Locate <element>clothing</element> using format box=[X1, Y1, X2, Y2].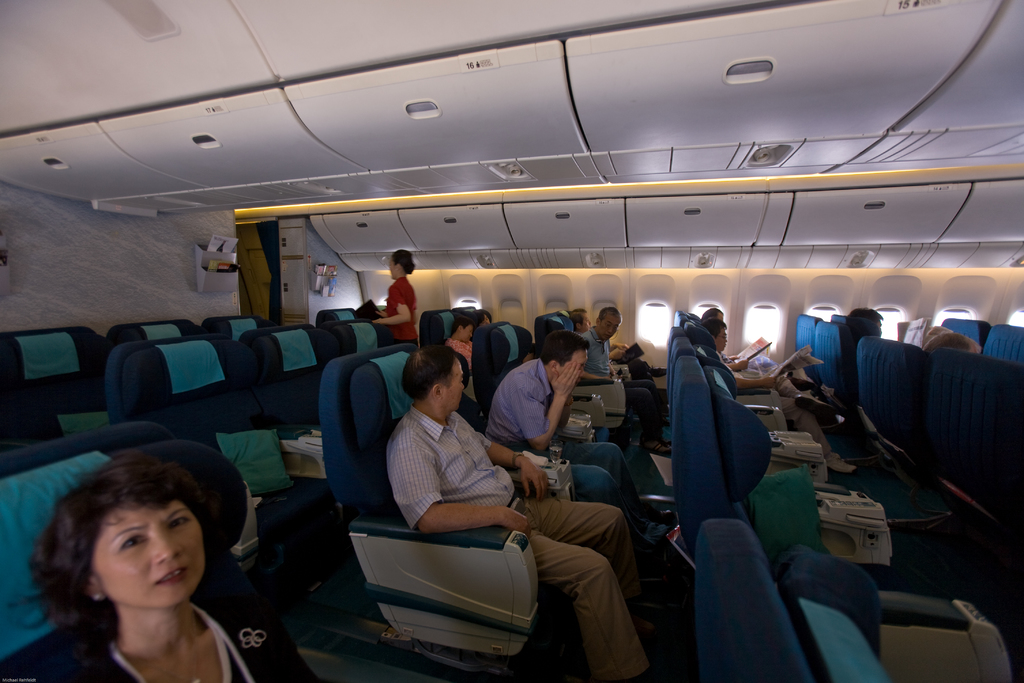
box=[23, 600, 319, 682].
